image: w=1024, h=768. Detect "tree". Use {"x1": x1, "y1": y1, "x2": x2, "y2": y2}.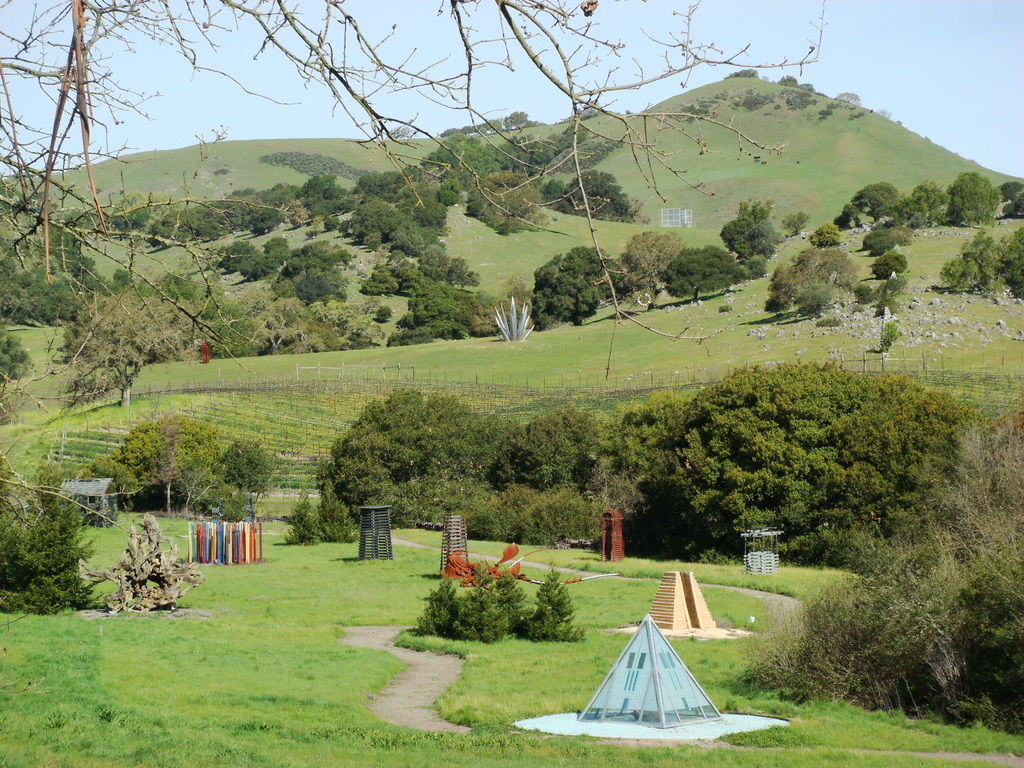
{"x1": 437, "y1": 107, "x2": 535, "y2": 139}.
